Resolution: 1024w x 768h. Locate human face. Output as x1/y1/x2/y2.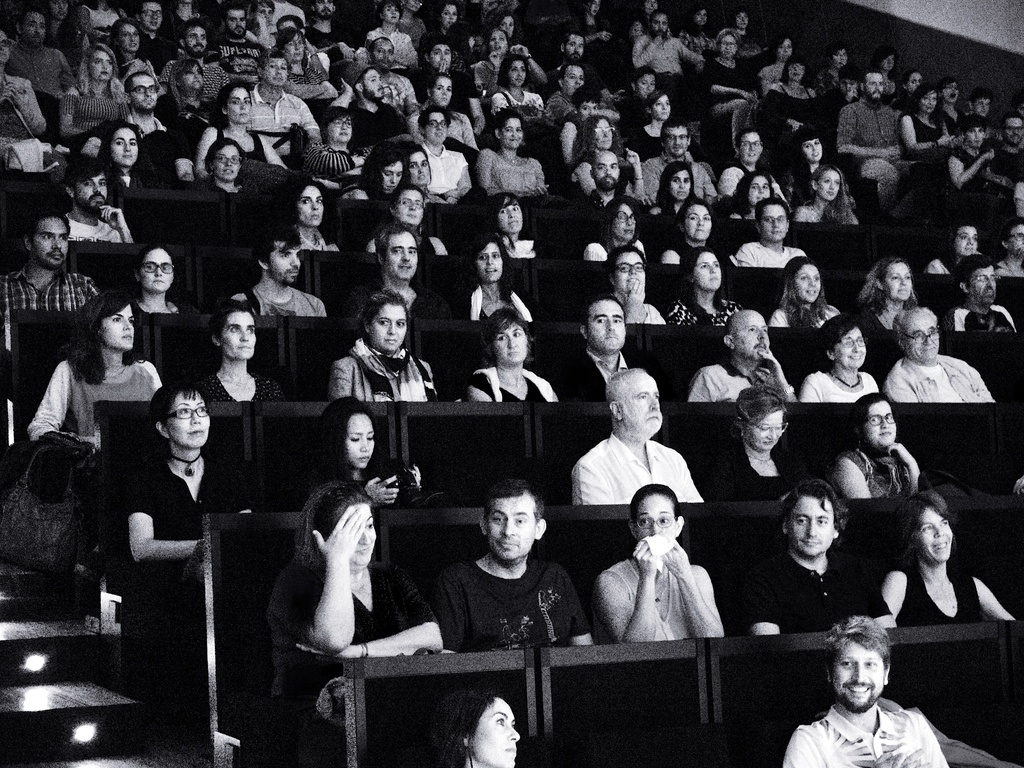
106/303/136/347.
